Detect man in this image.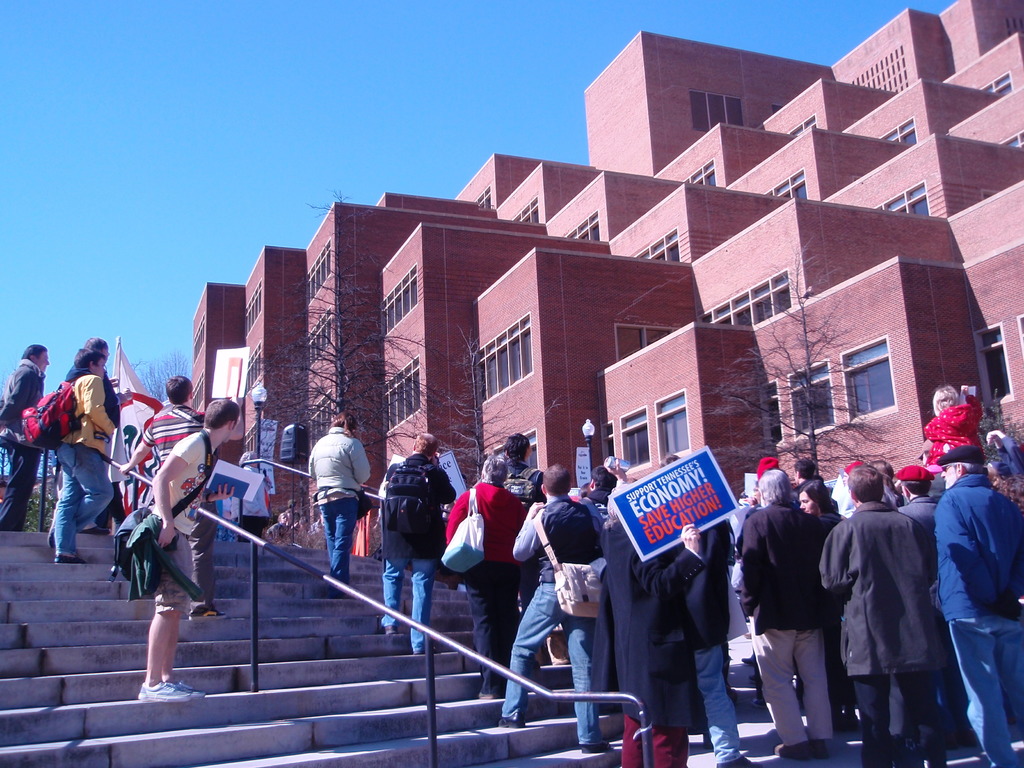
Detection: select_region(377, 433, 461, 657).
